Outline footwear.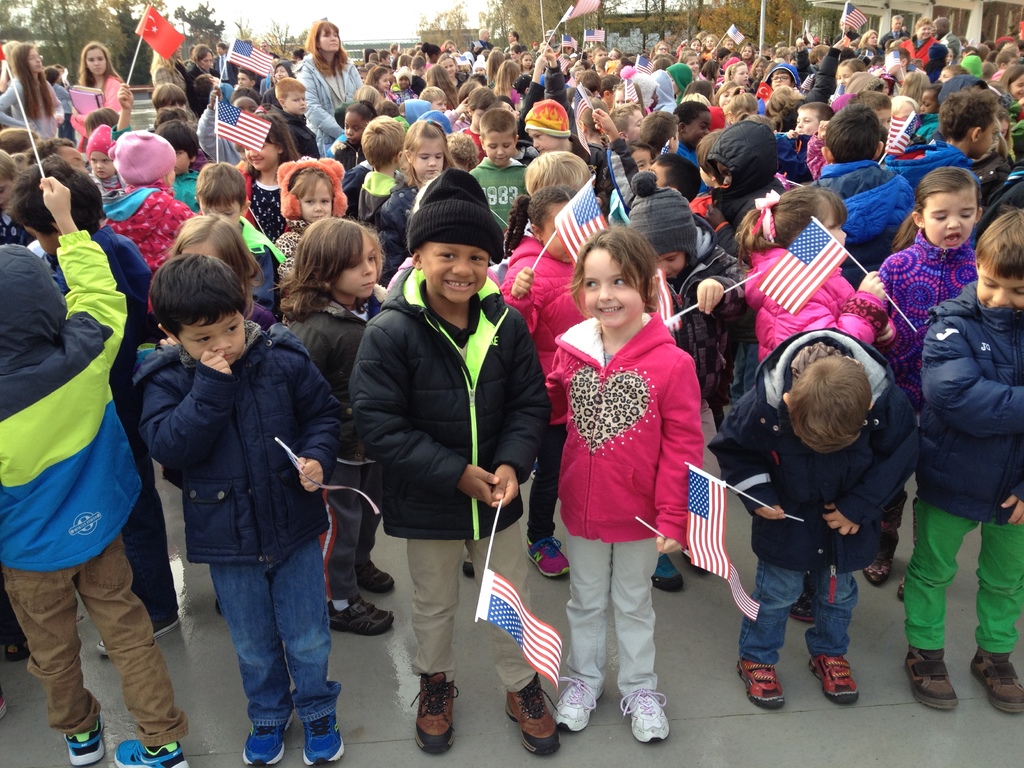
Outline: region(69, 715, 105, 767).
